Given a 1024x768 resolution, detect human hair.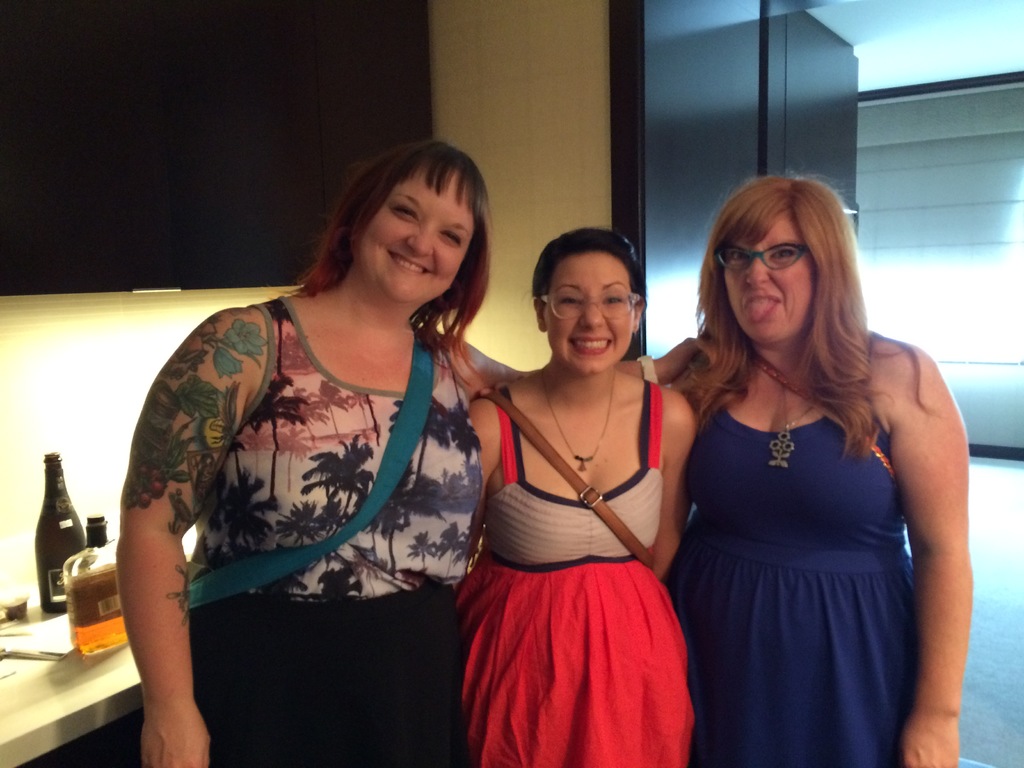
<box>662,184,890,463</box>.
